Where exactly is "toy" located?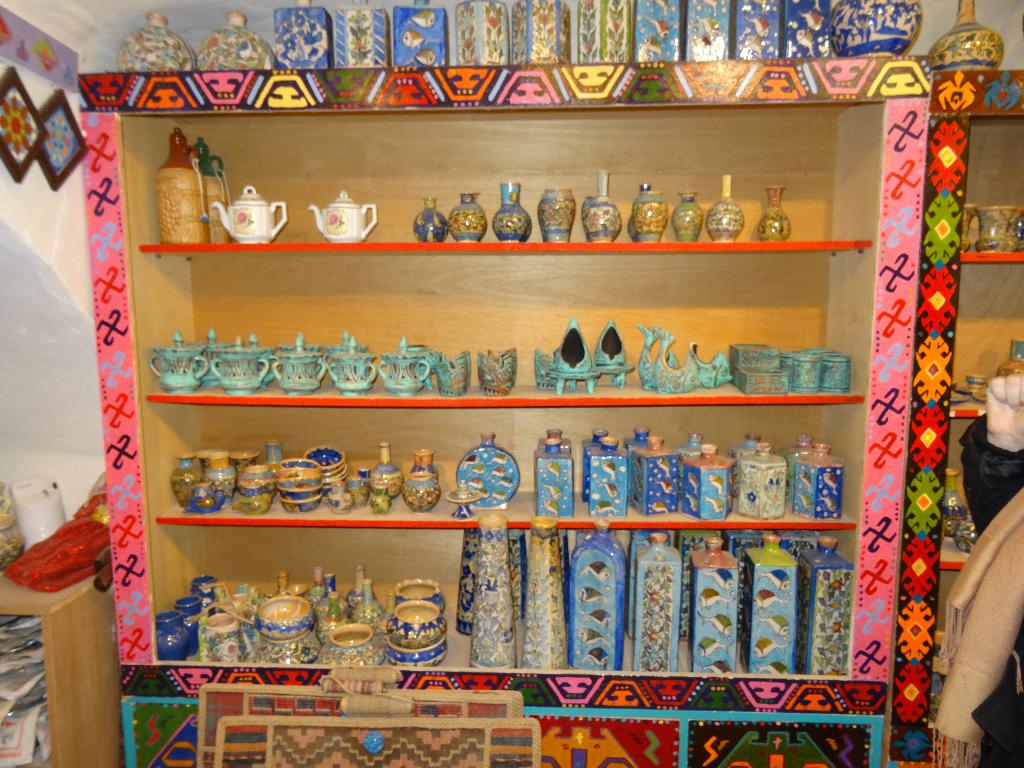
Its bounding box is (402, 471, 440, 515).
